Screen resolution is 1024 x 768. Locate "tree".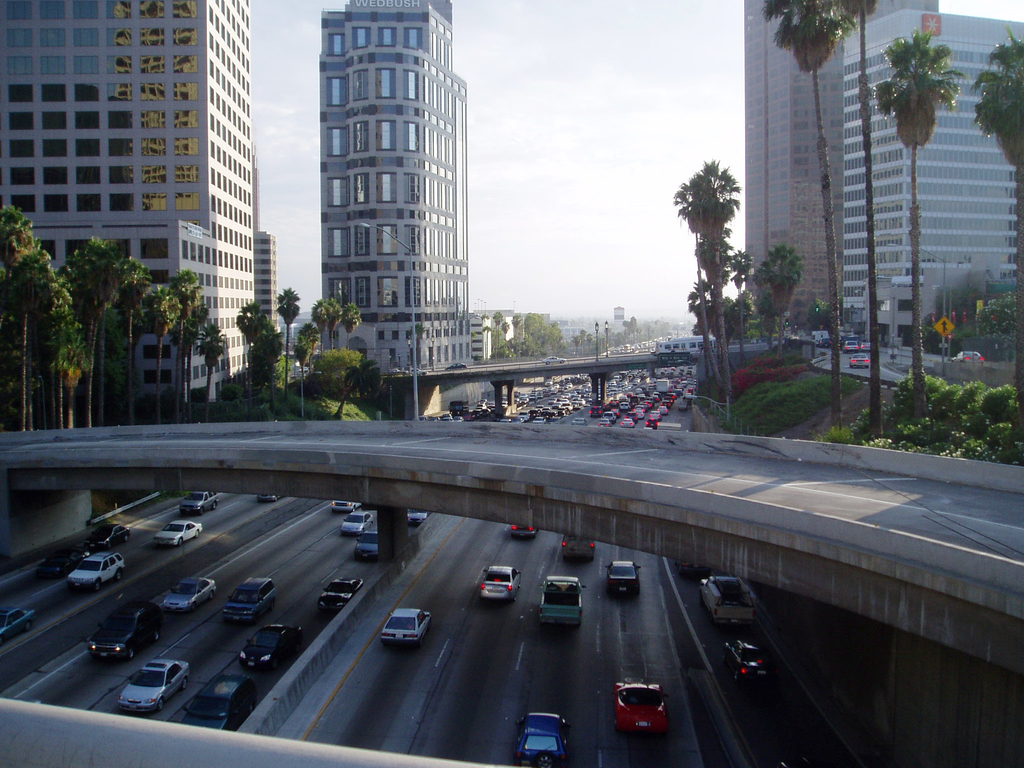
bbox=[660, 152, 747, 428].
